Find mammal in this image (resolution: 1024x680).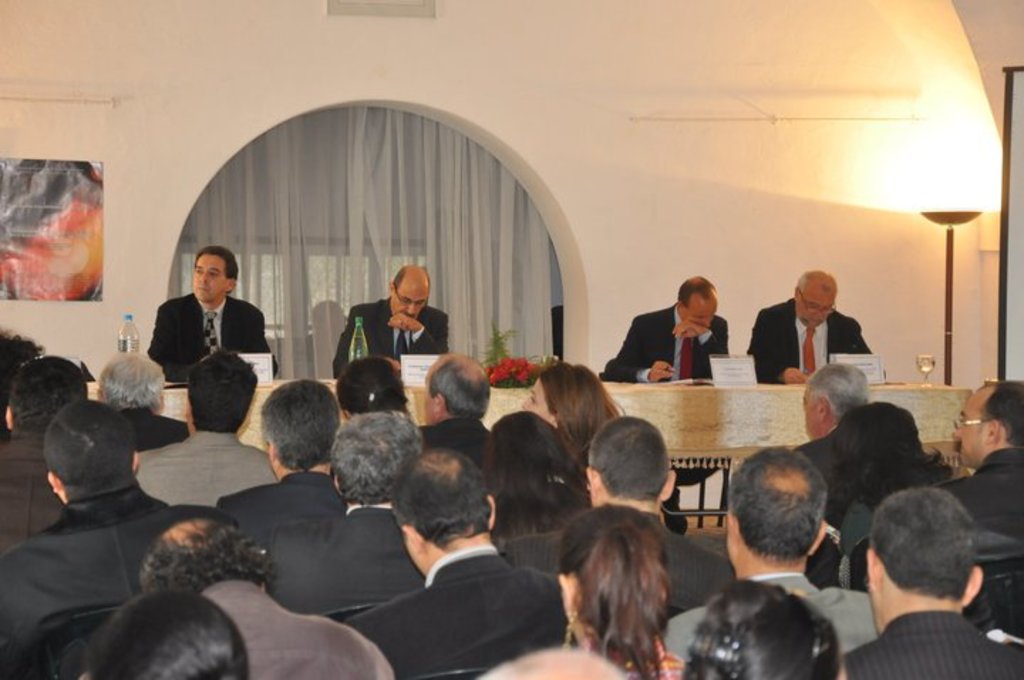
select_region(794, 354, 875, 472).
